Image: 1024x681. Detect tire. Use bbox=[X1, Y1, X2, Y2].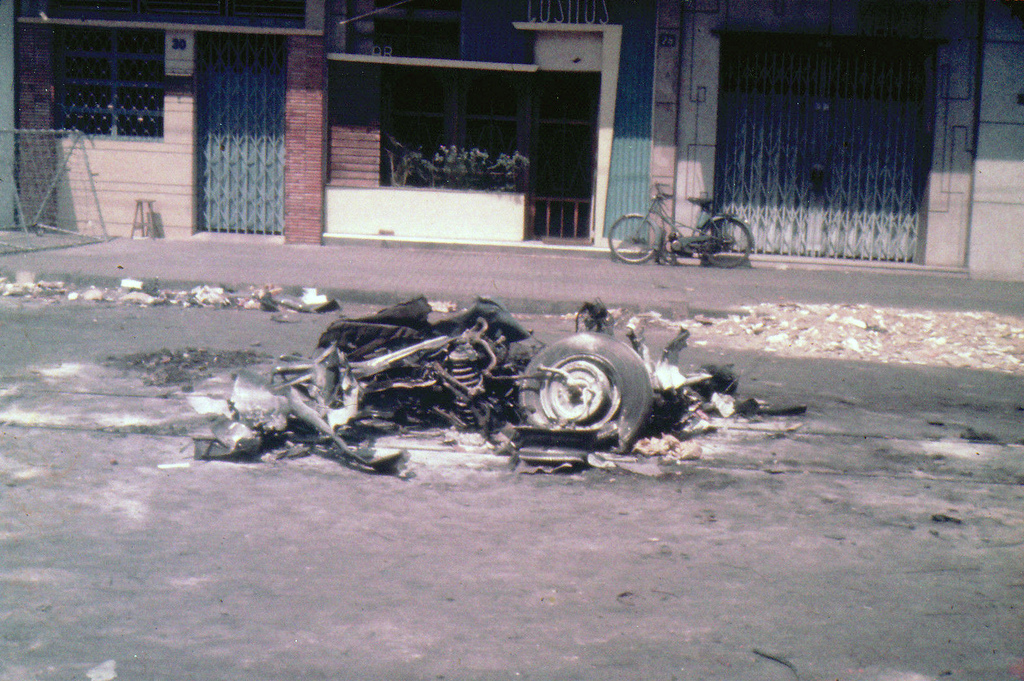
bbox=[515, 323, 655, 456].
